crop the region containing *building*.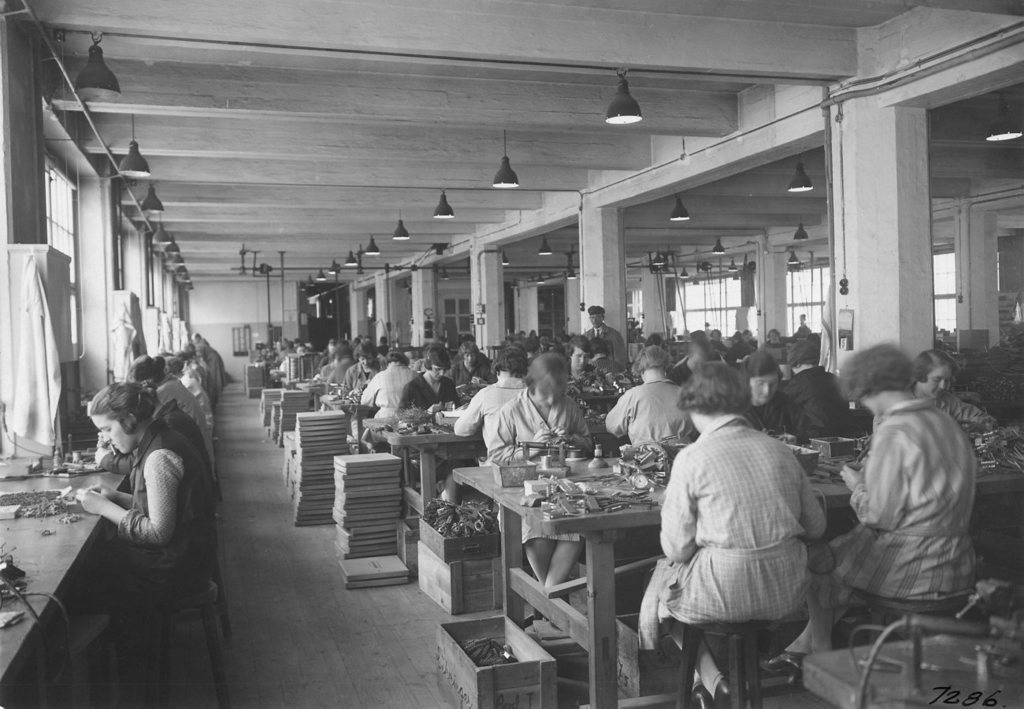
Crop region: box=[0, 0, 1023, 708].
